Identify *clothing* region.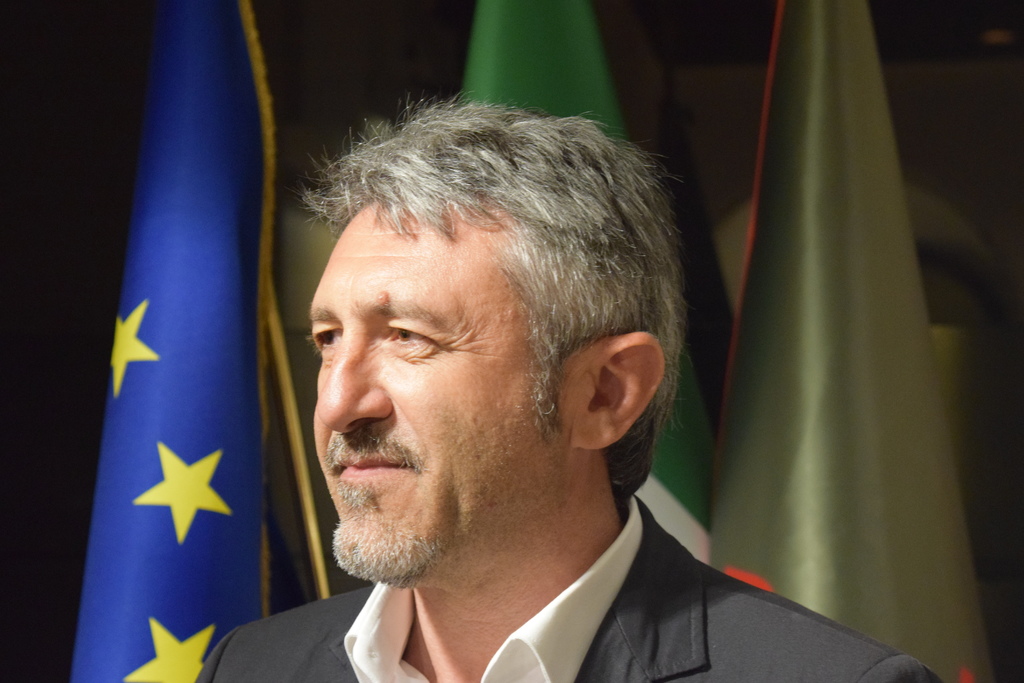
Region: x1=197 y1=483 x2=942 y2=681.
